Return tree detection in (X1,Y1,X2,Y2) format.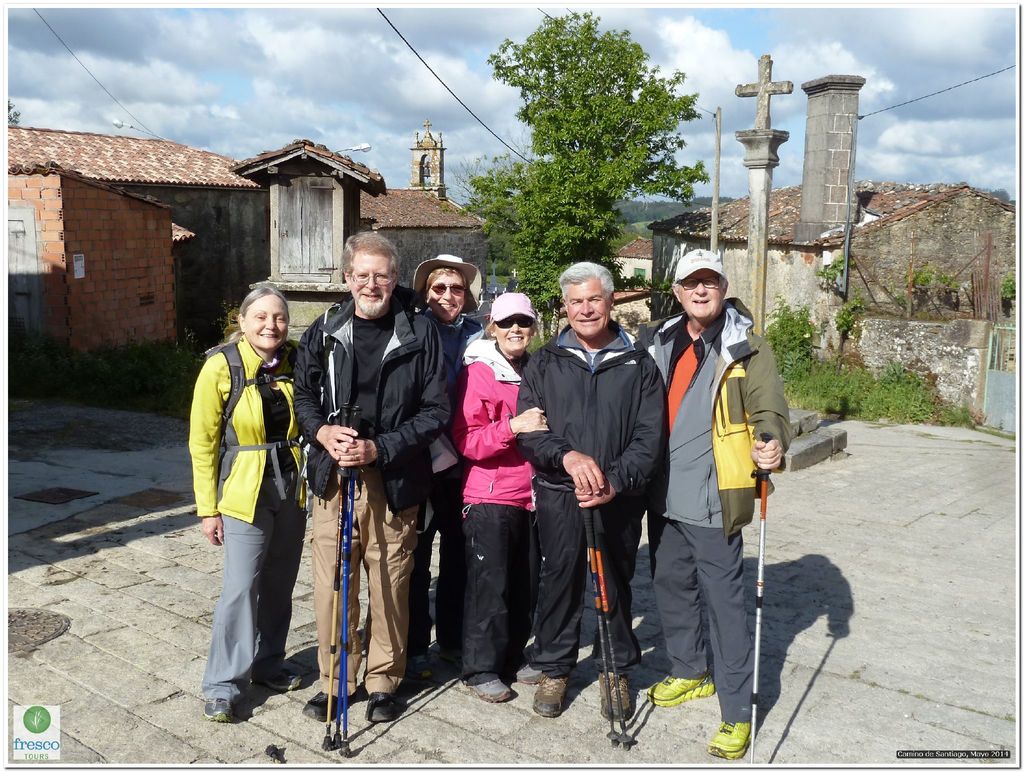
(760,298,806,386).
